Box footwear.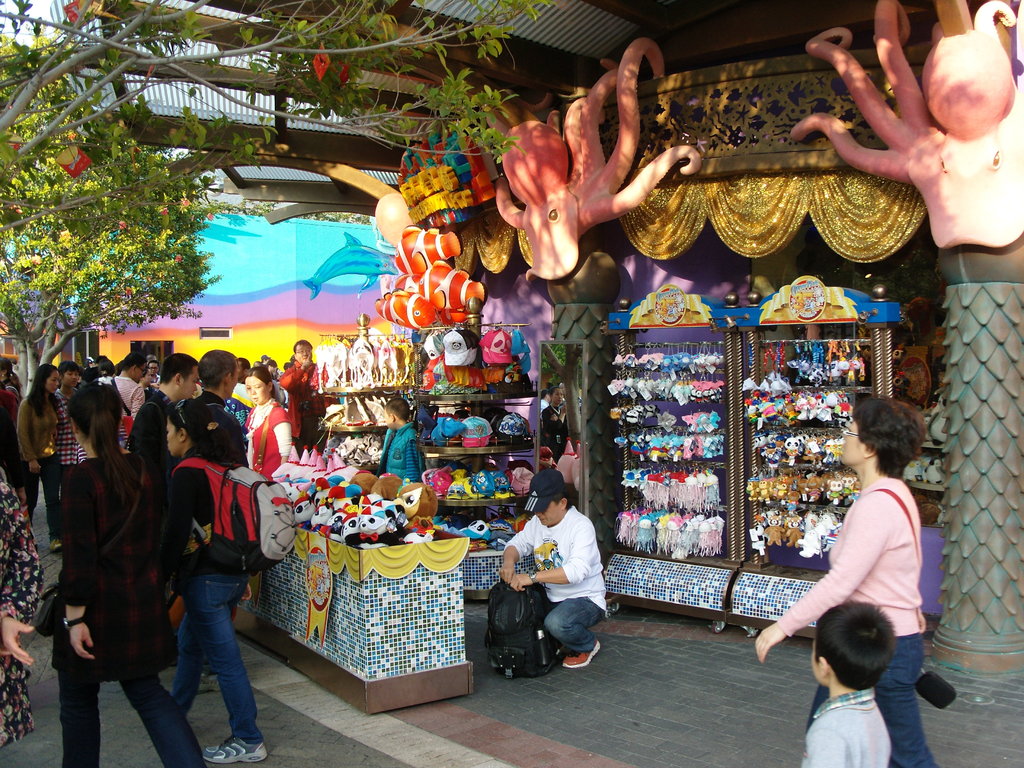
<bbox>197, 673, 221, 693</bbox>.
